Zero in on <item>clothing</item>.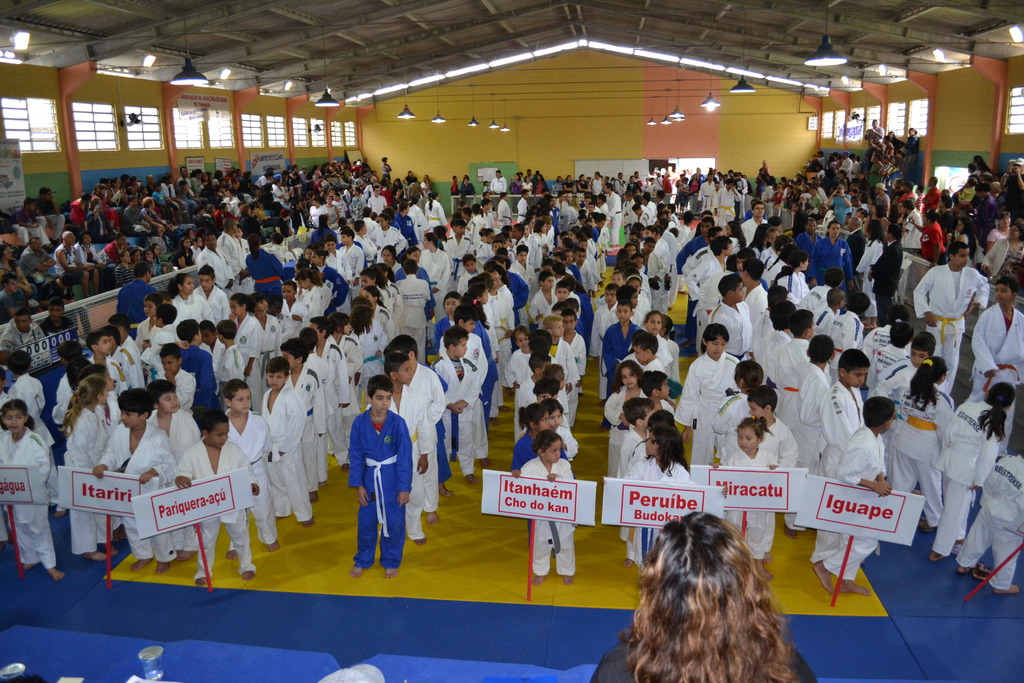
Zeroed in: crop(972, 303, 1023, 454).
